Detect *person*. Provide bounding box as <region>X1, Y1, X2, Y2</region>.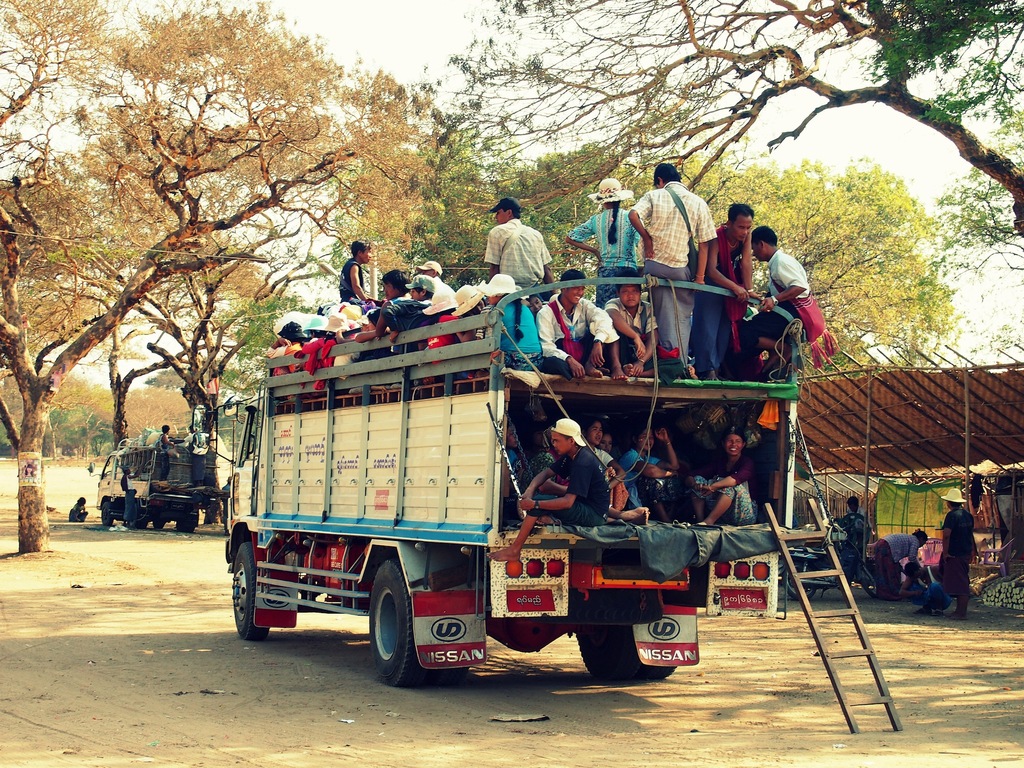
<region>914, 487, 975, 621</region>.
